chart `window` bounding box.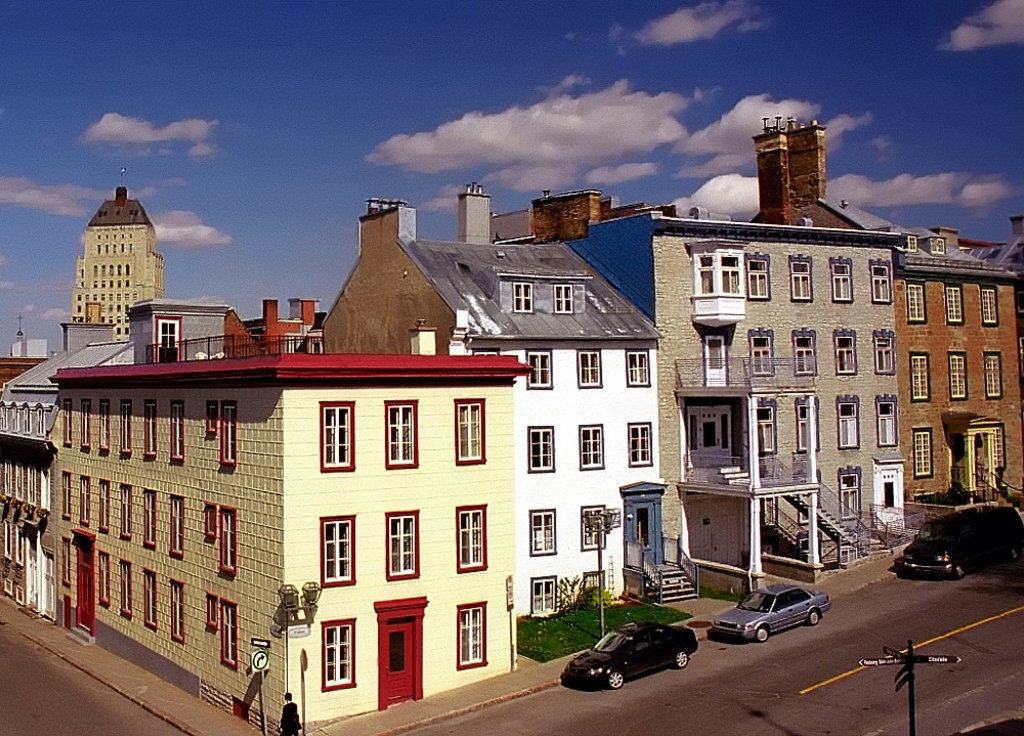
Charted: 754 337 775 373.
